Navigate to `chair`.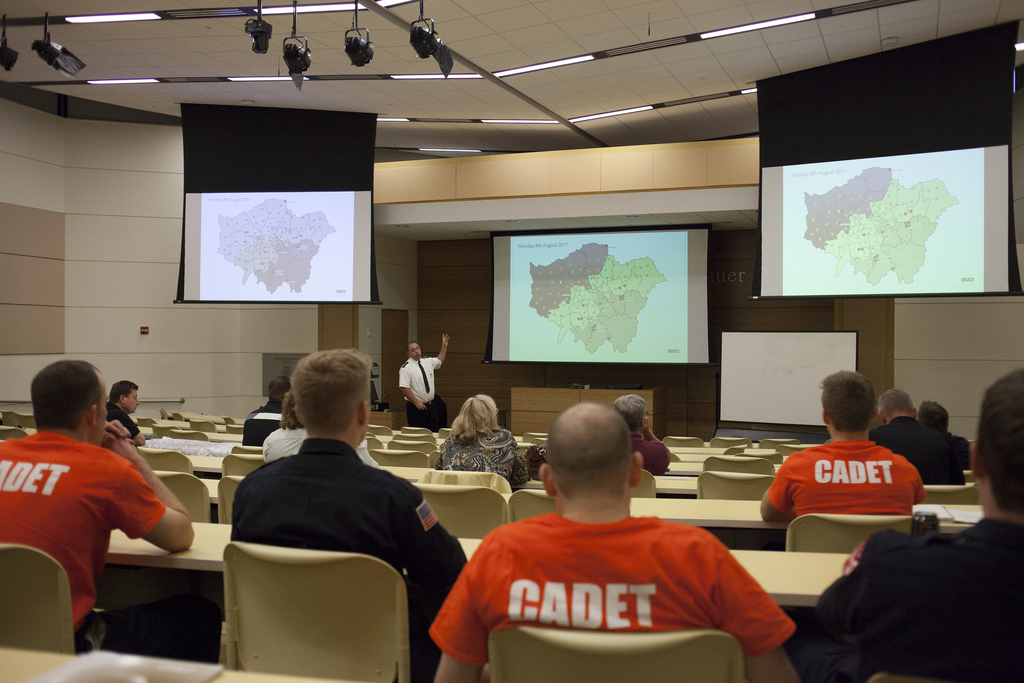
Navigation target: crop(718, 448, 785, 472).
